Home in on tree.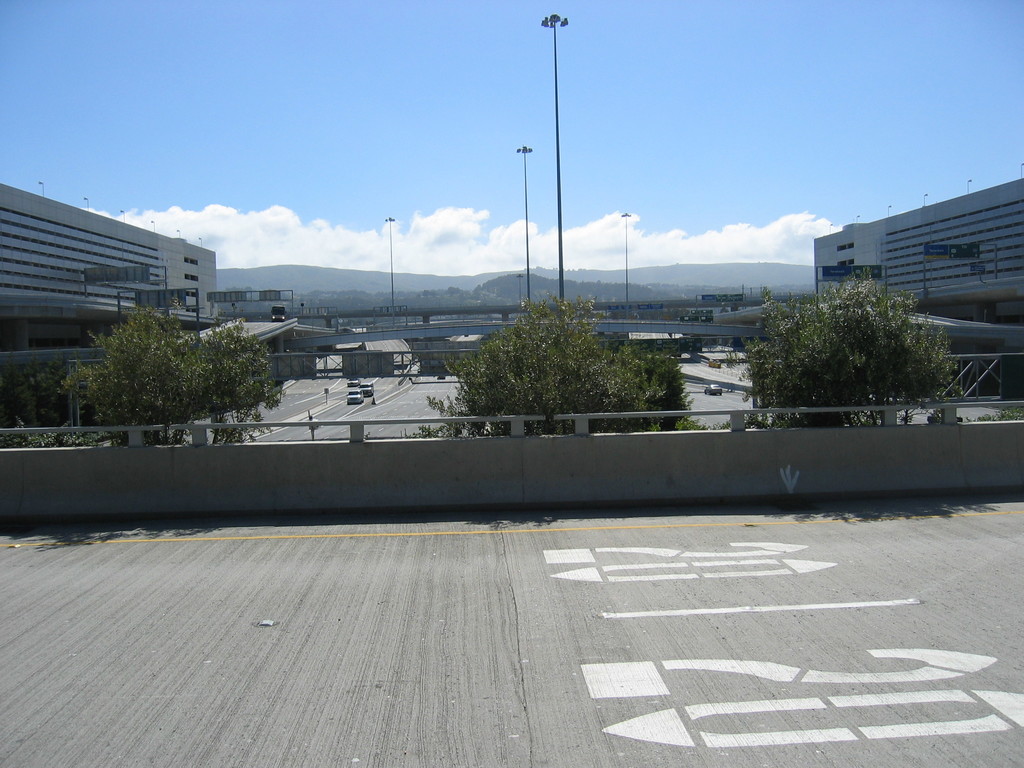
Homed in at locate(746, 269, 962, 406).
